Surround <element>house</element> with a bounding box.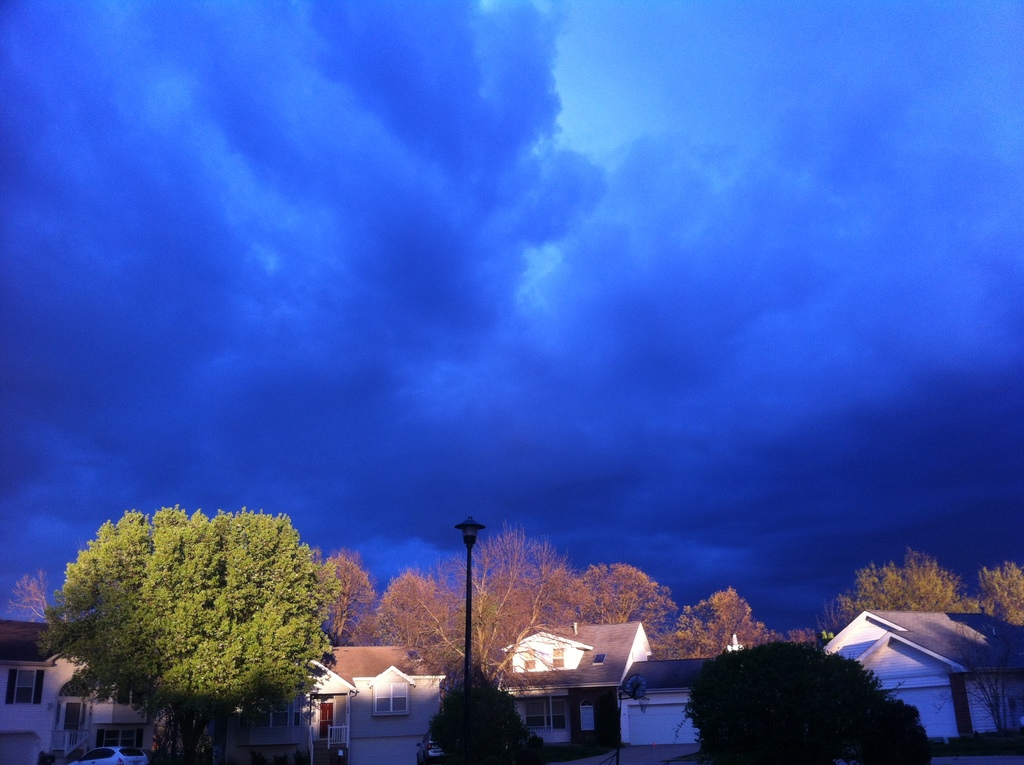
box=[829, 583, 1013, 738].
